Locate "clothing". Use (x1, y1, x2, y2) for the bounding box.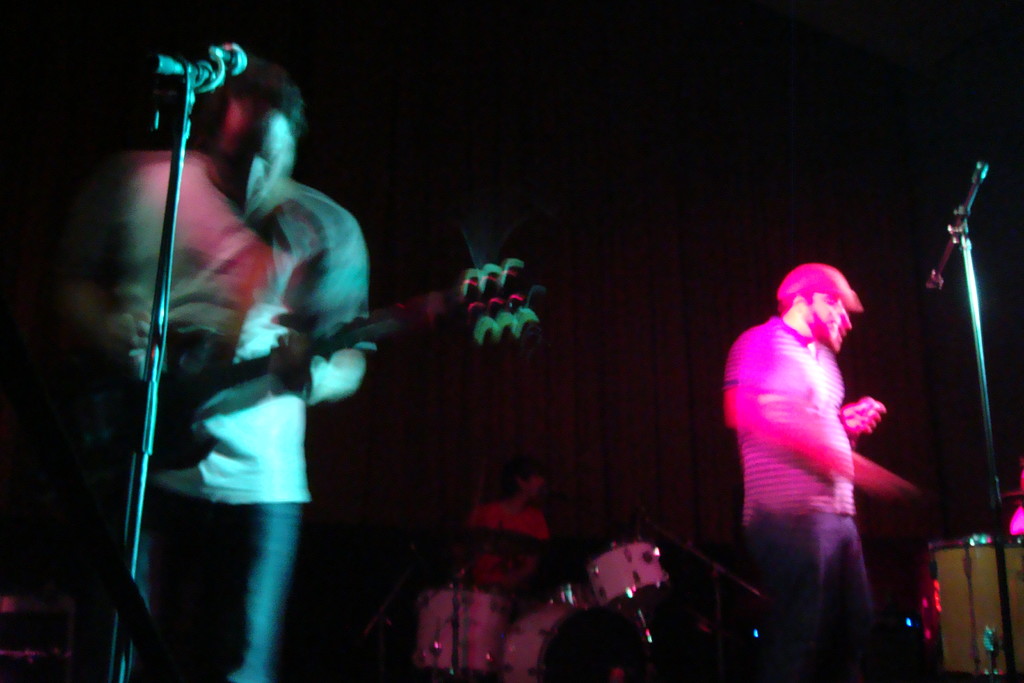
(420, 491, 545, 668).
